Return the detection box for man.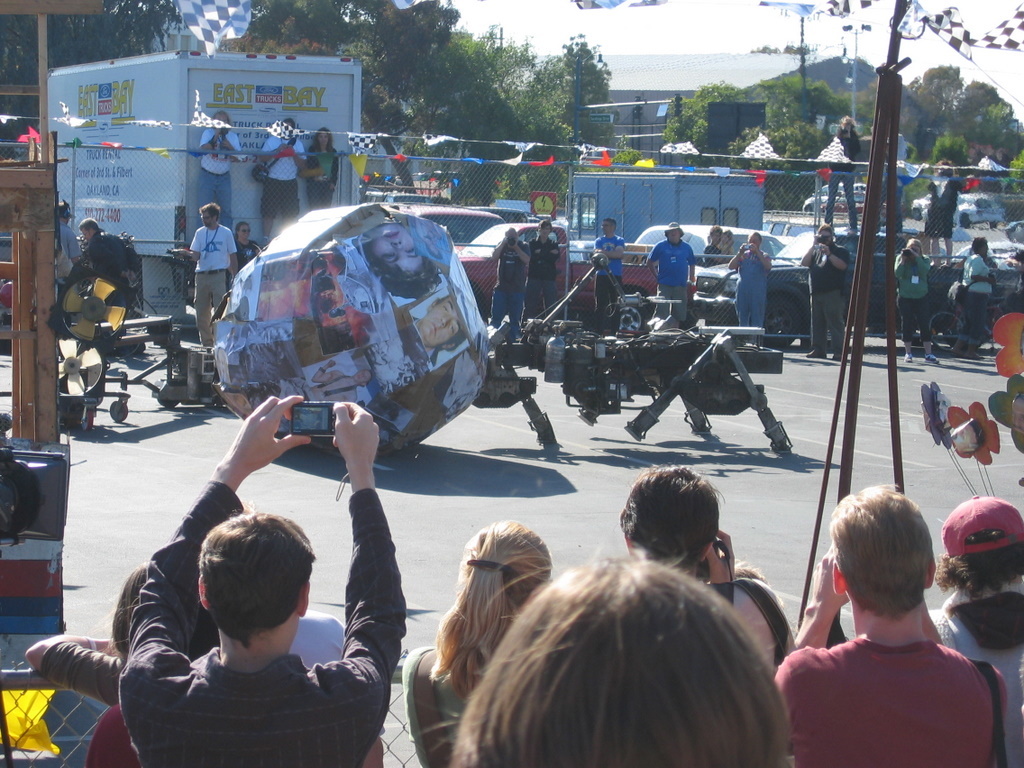
525,218,564,332.
